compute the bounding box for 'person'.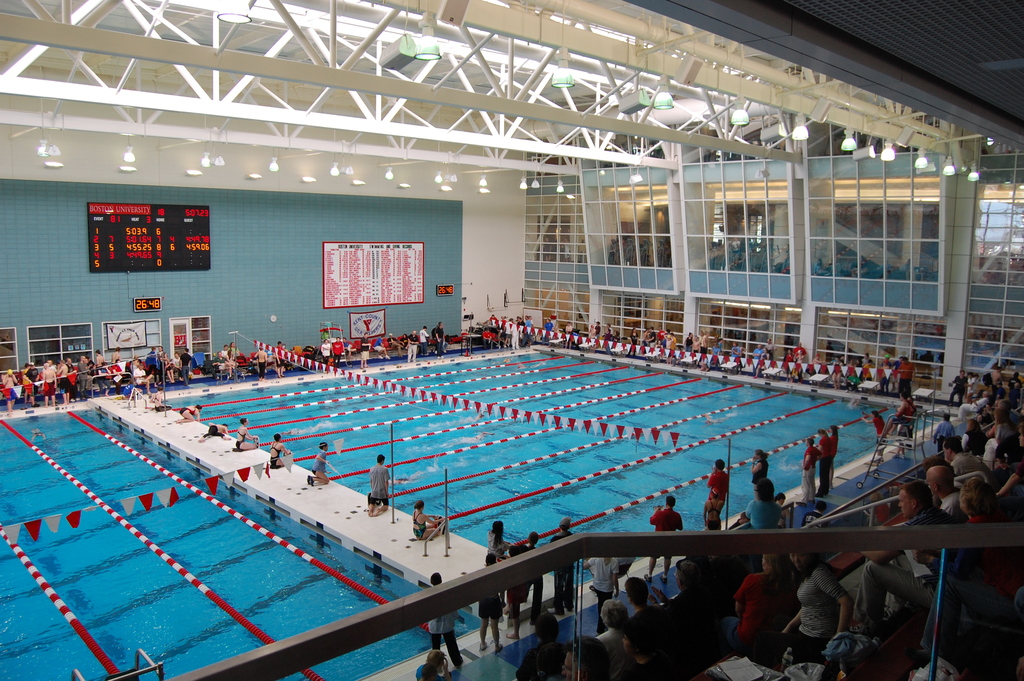
(949,477,1009,523).
